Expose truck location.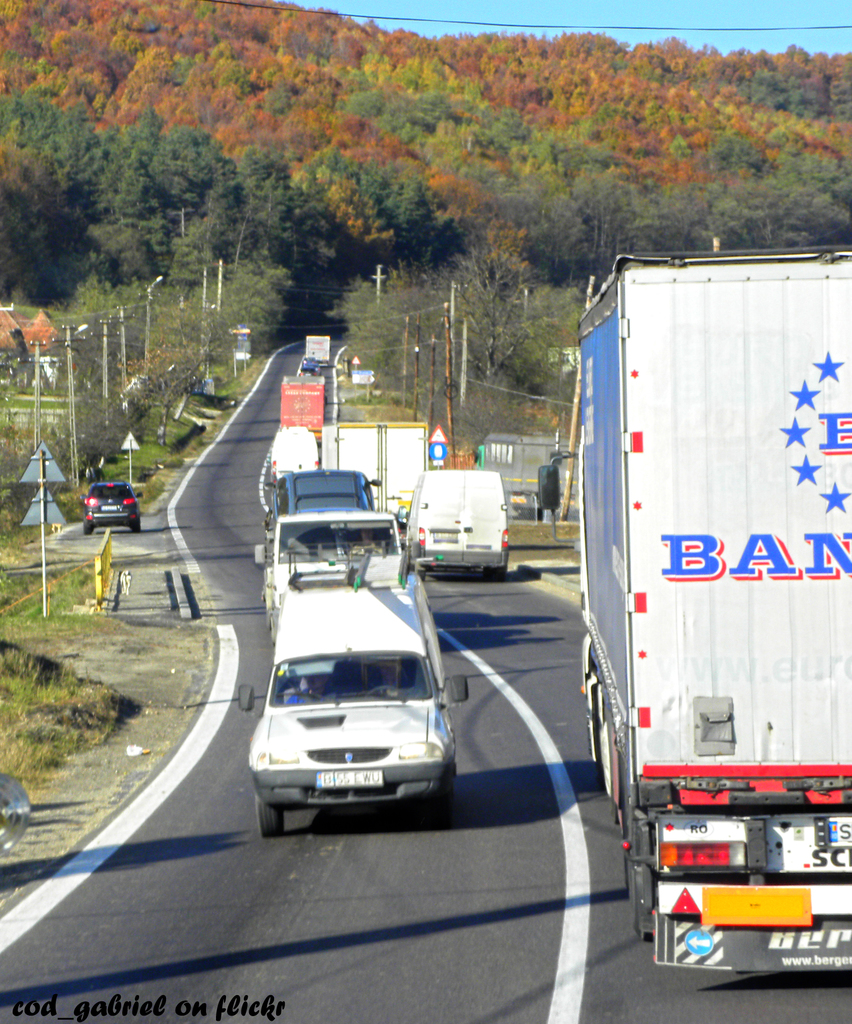
Exposed at (278,371,325,429).
